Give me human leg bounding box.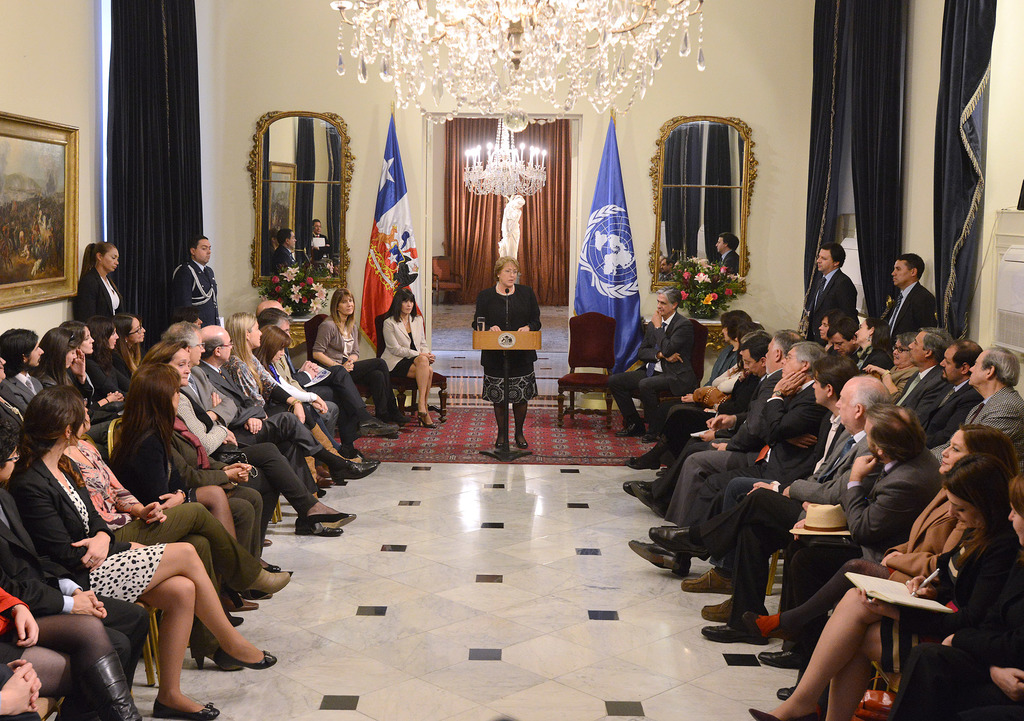
box(707, 510, 779, 649).
